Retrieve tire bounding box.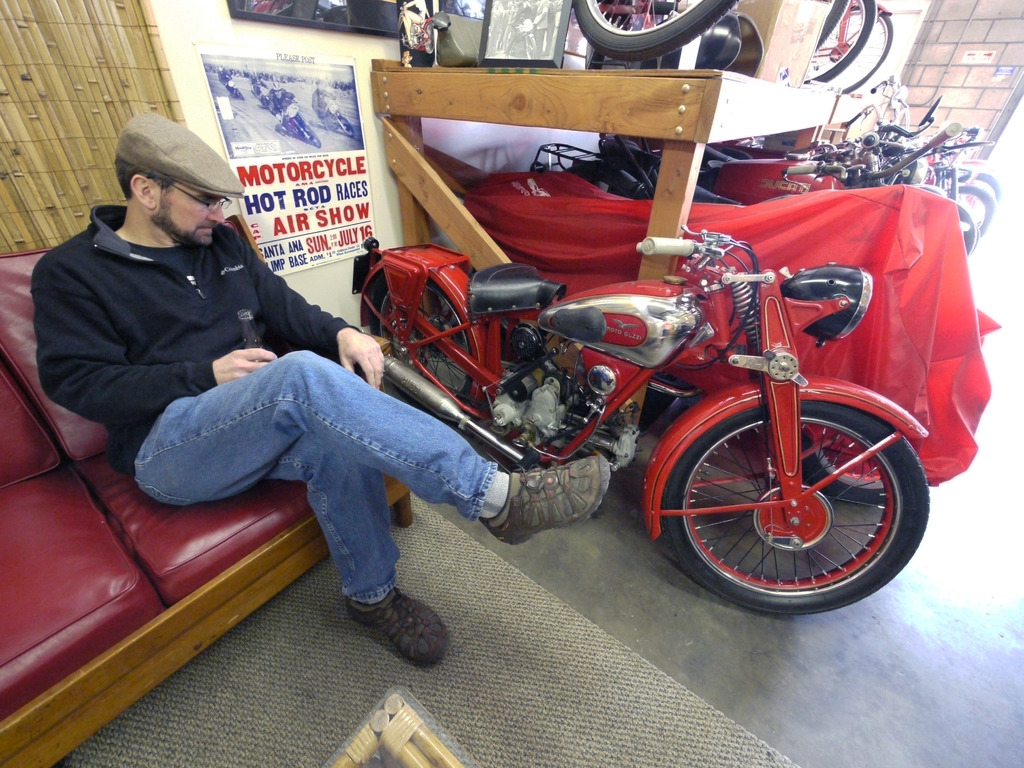
Bounding box: <region>962, 201, 979, 241</region>.
